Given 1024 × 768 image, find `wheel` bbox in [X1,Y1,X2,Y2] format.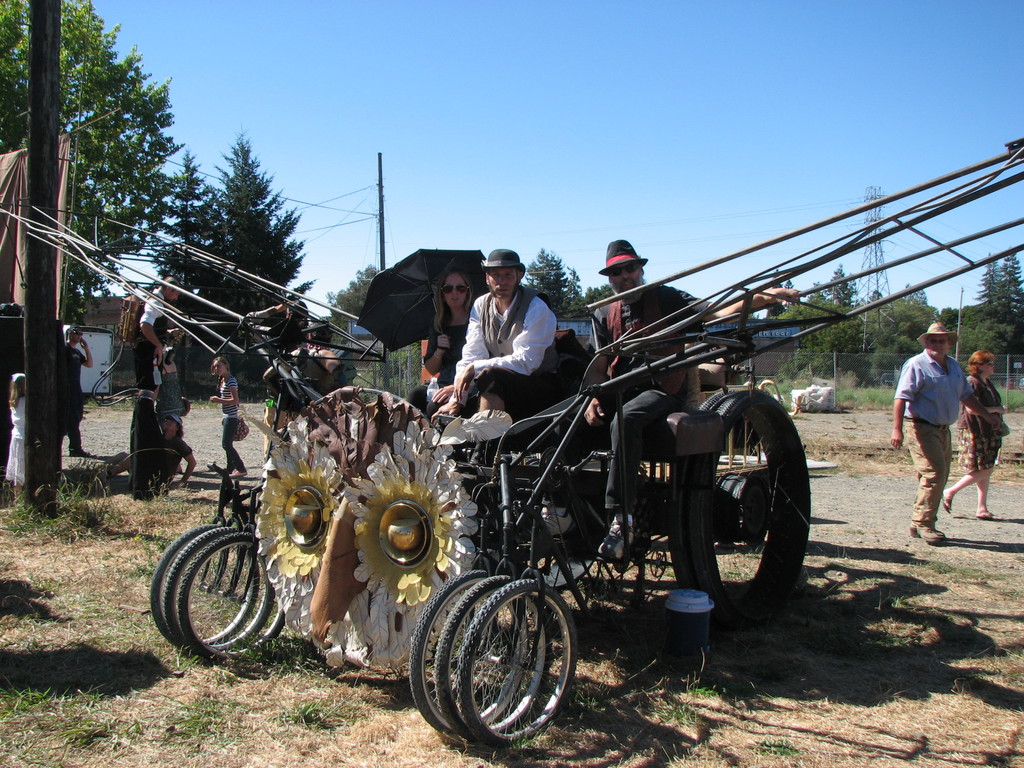
[692,403,804,618].
